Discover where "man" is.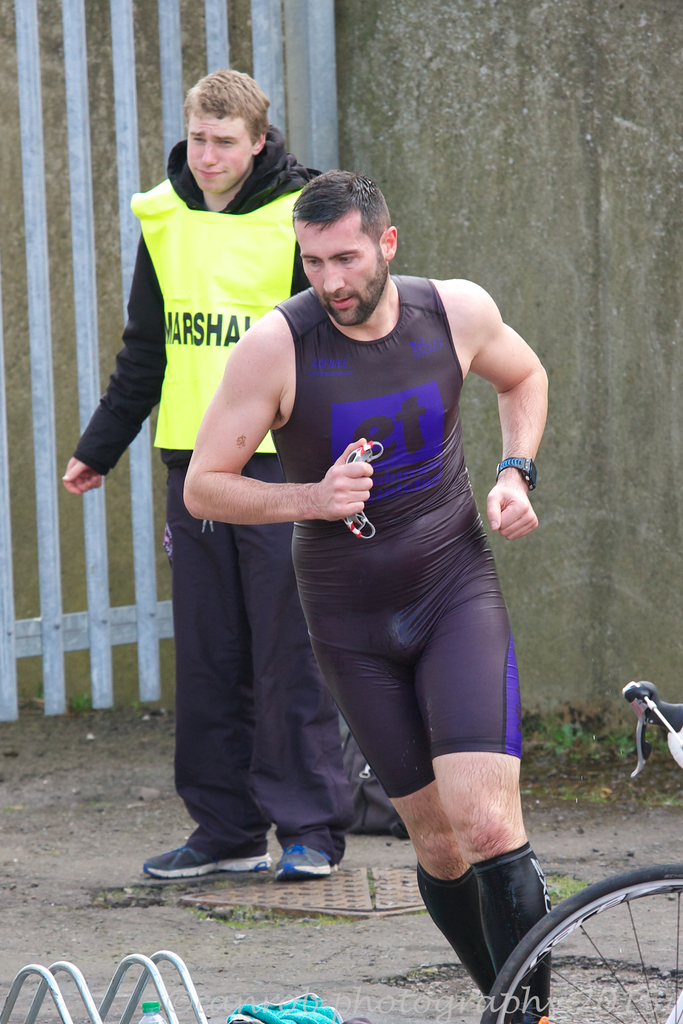
Discovered at <bbox>190, 147, 564, 961</bbox>.
